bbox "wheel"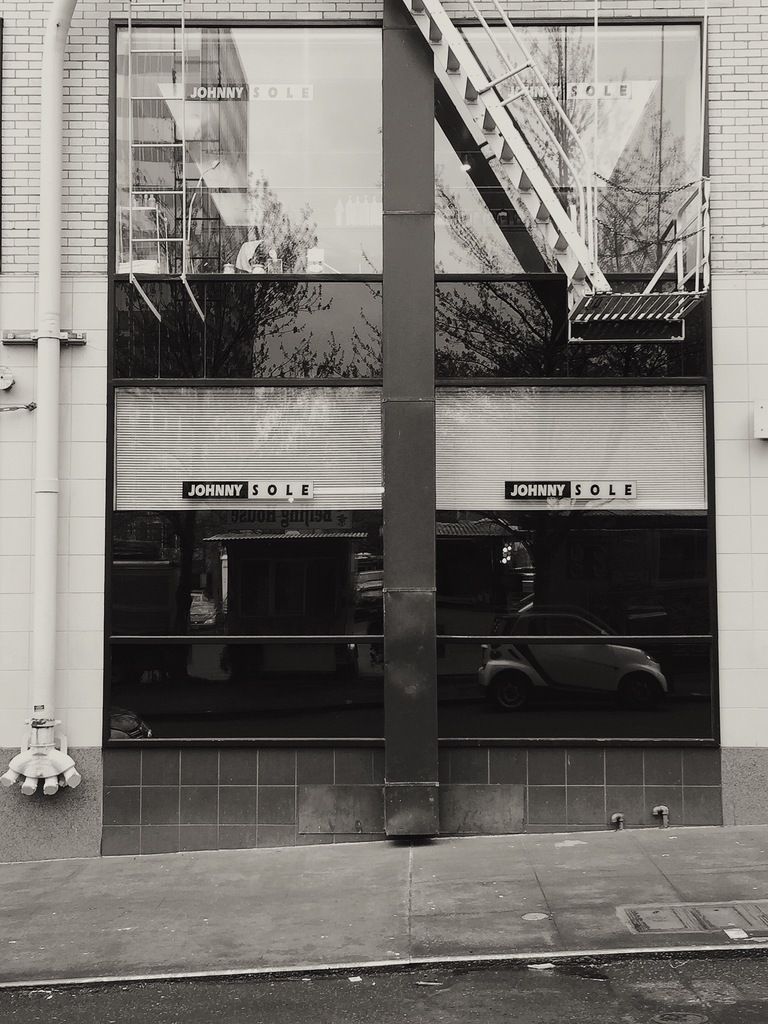
left=483, top=666, right=534, bottom=716
